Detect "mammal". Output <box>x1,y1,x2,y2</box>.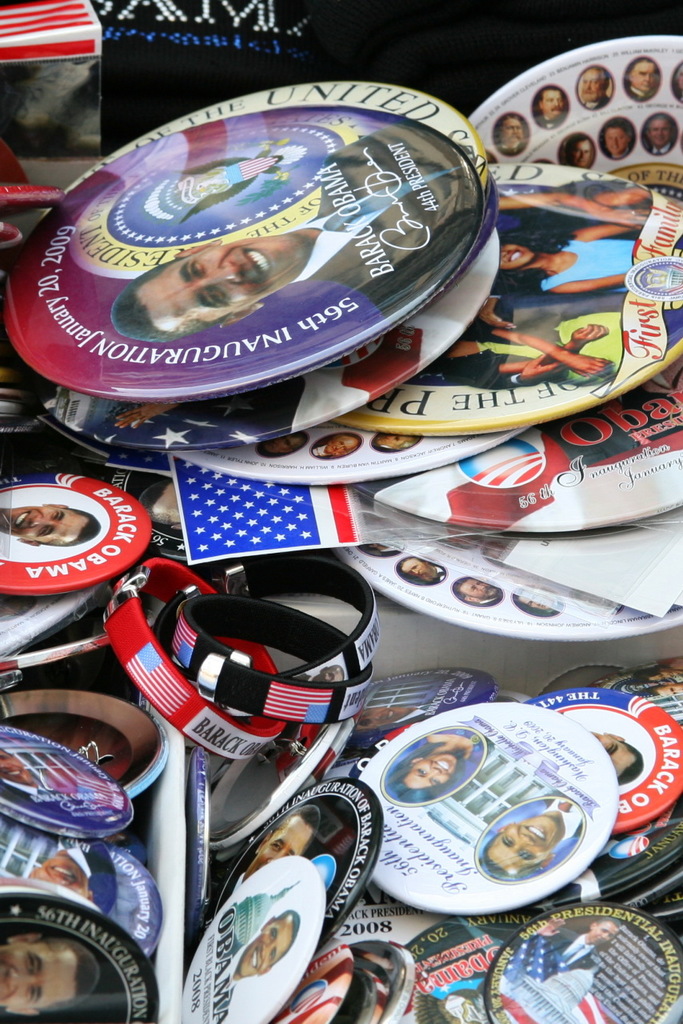
<box>450,575,496,603</box>.
